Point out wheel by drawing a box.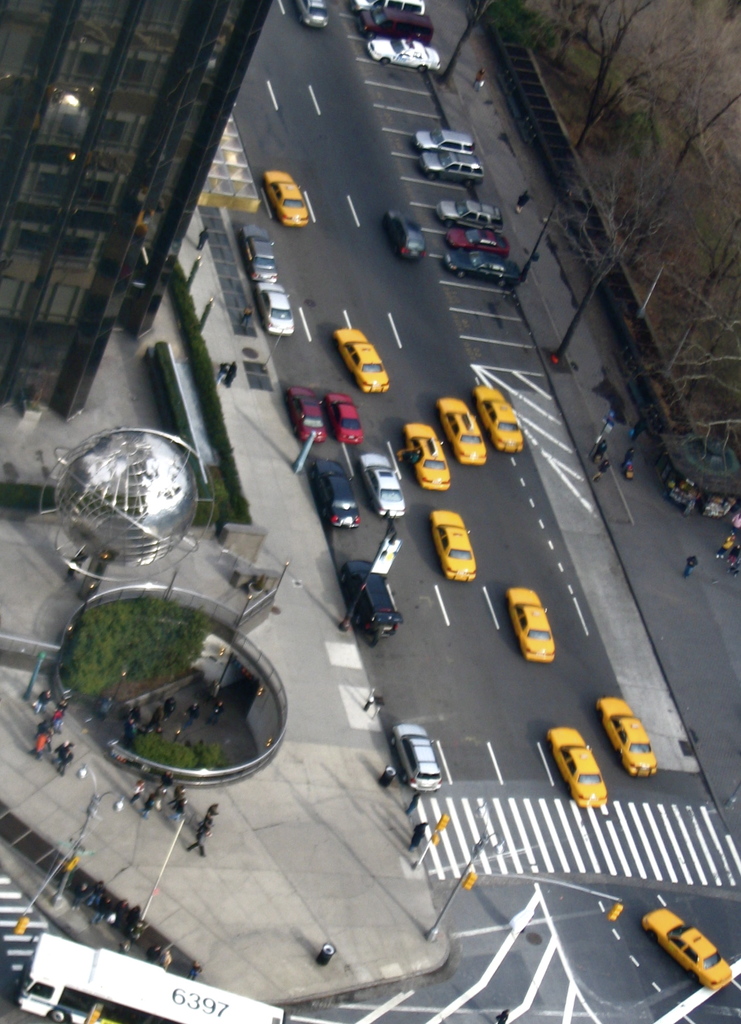
[51, 1010, 63, 1022].
